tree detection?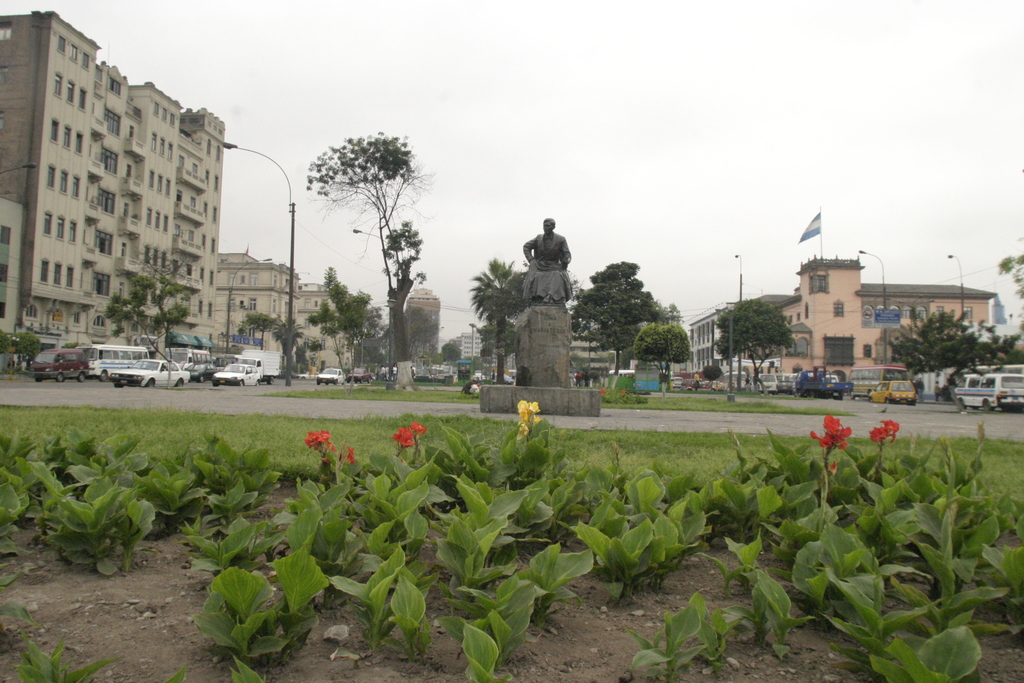
box=[476, 315, 516, 378]
